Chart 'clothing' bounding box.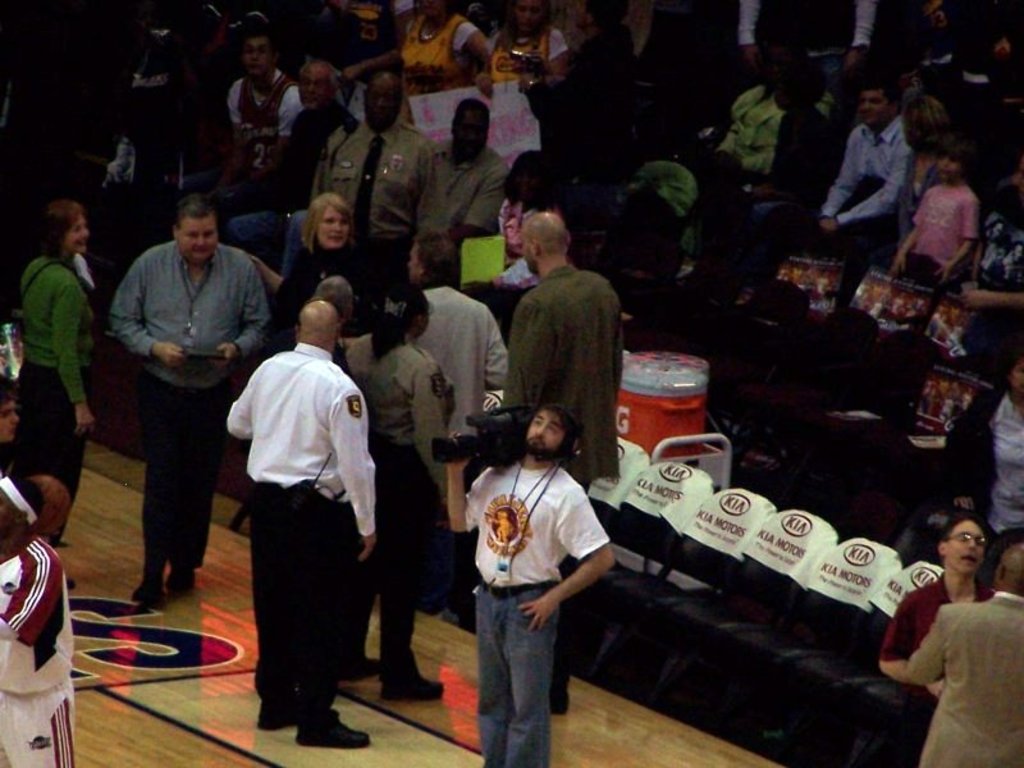
Charted: <box>19,256,99,540</box>.
